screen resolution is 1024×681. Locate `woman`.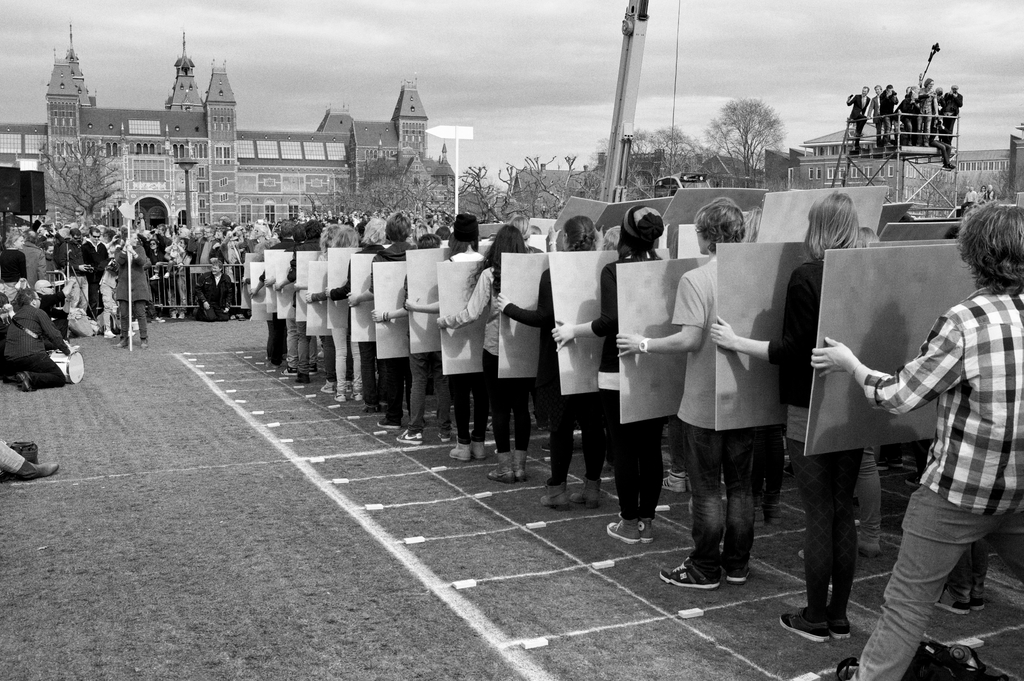
x1=404, y1=215, x2=483, y2=459.
